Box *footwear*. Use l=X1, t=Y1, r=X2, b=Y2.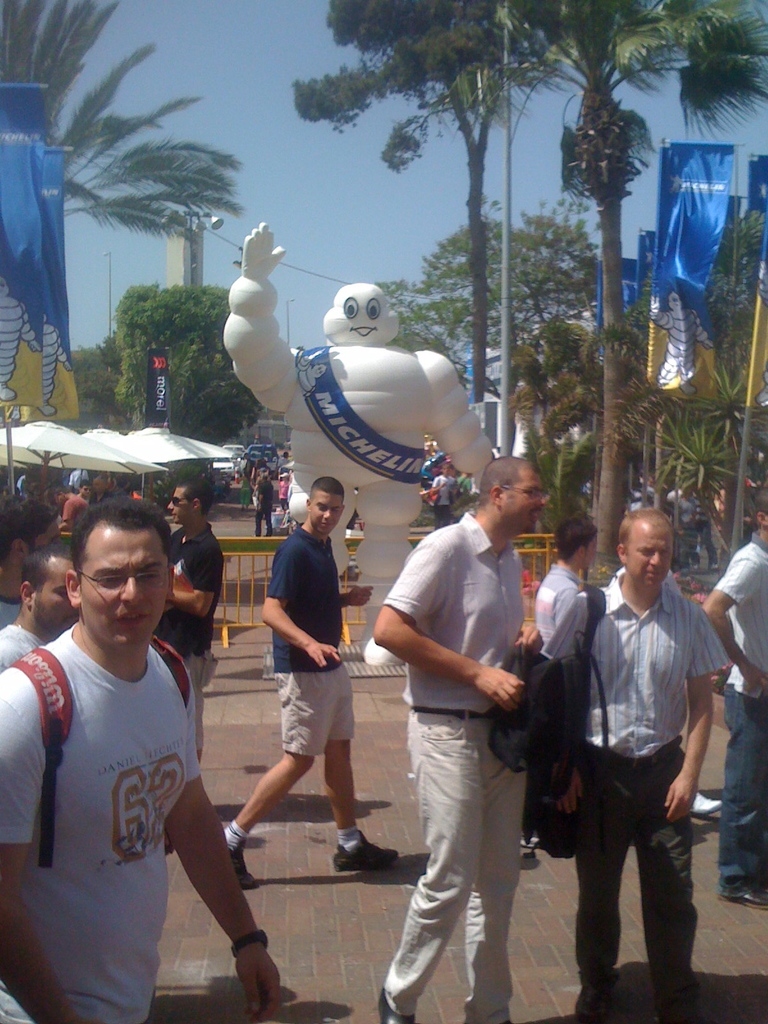
l=328, t=828, r=403, b=868.
